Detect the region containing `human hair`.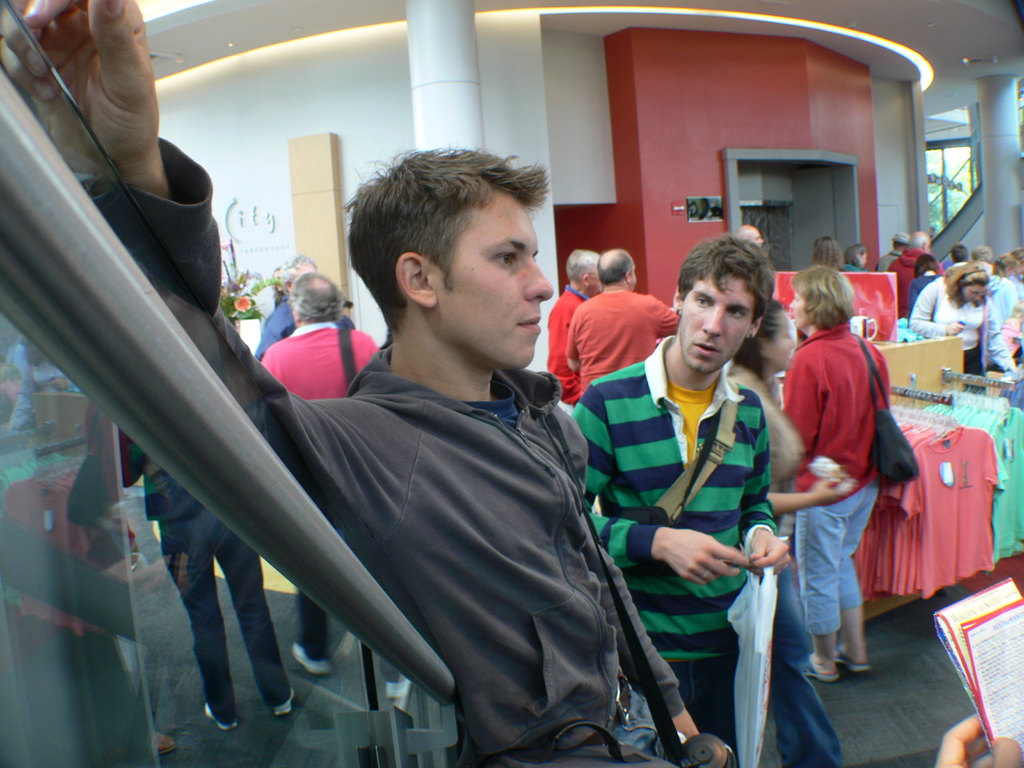
<box>915,256,937,274</box>.
